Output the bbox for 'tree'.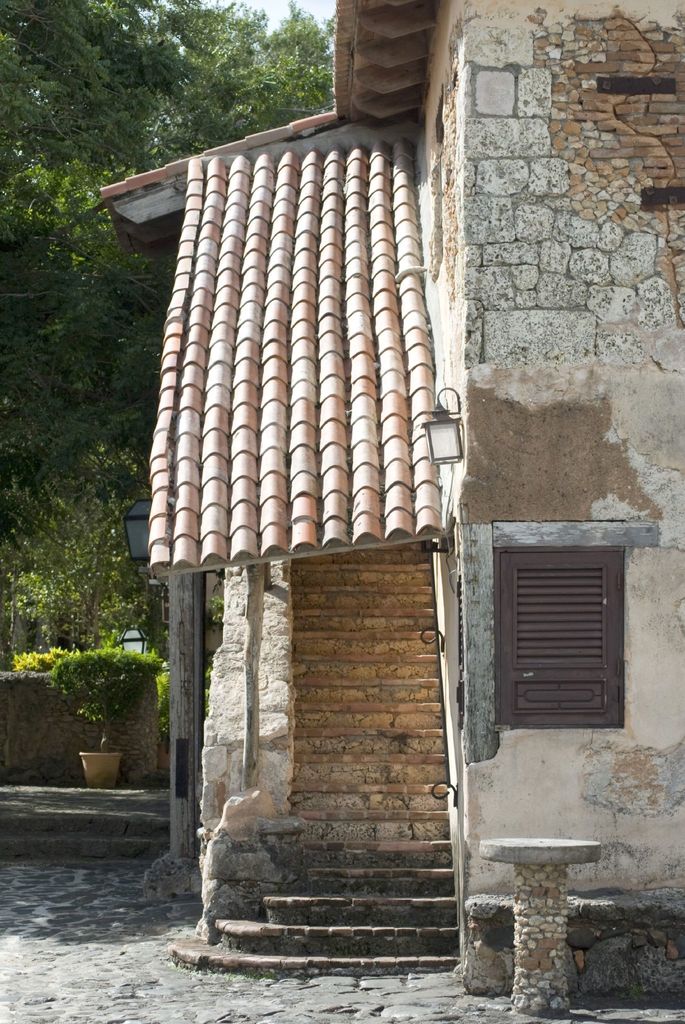
(x1=169, y1=0, x2=348, y2=143).
